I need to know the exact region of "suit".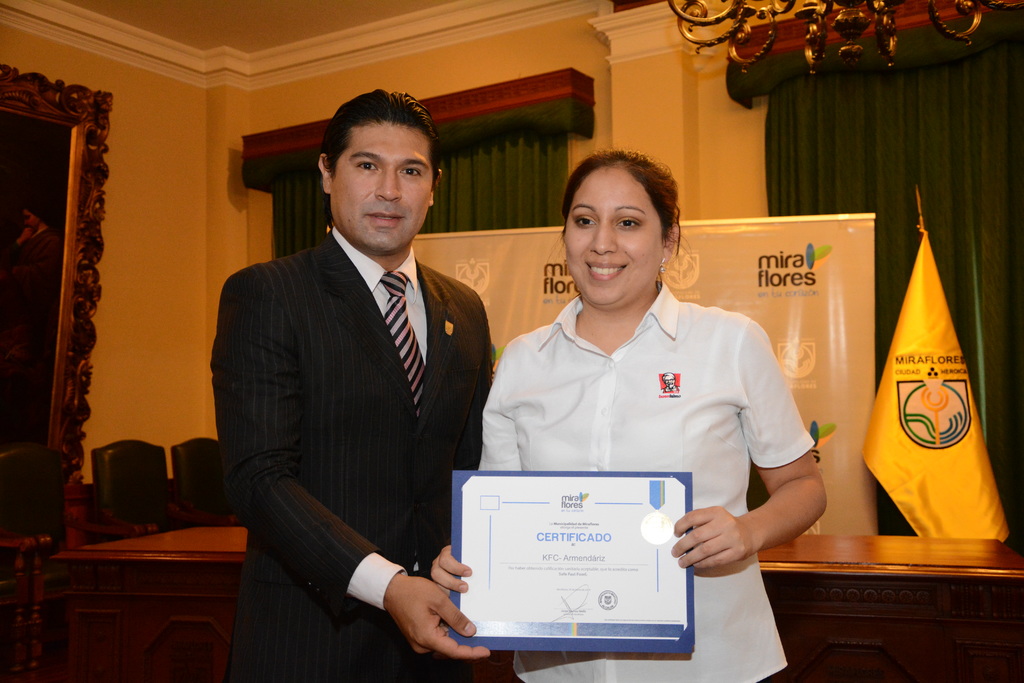
Region: detection(220, 222, 536, 666).
